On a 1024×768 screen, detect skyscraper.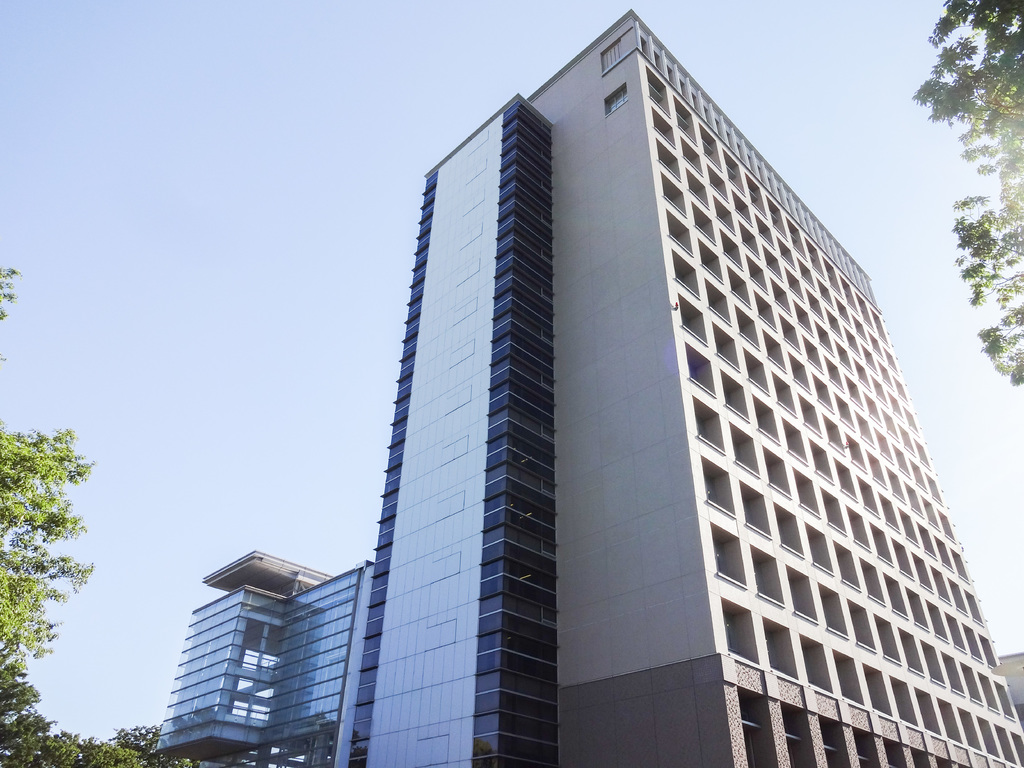
{"x1": 344, "y1": 90, "x2": 555, "y2": 766}.
